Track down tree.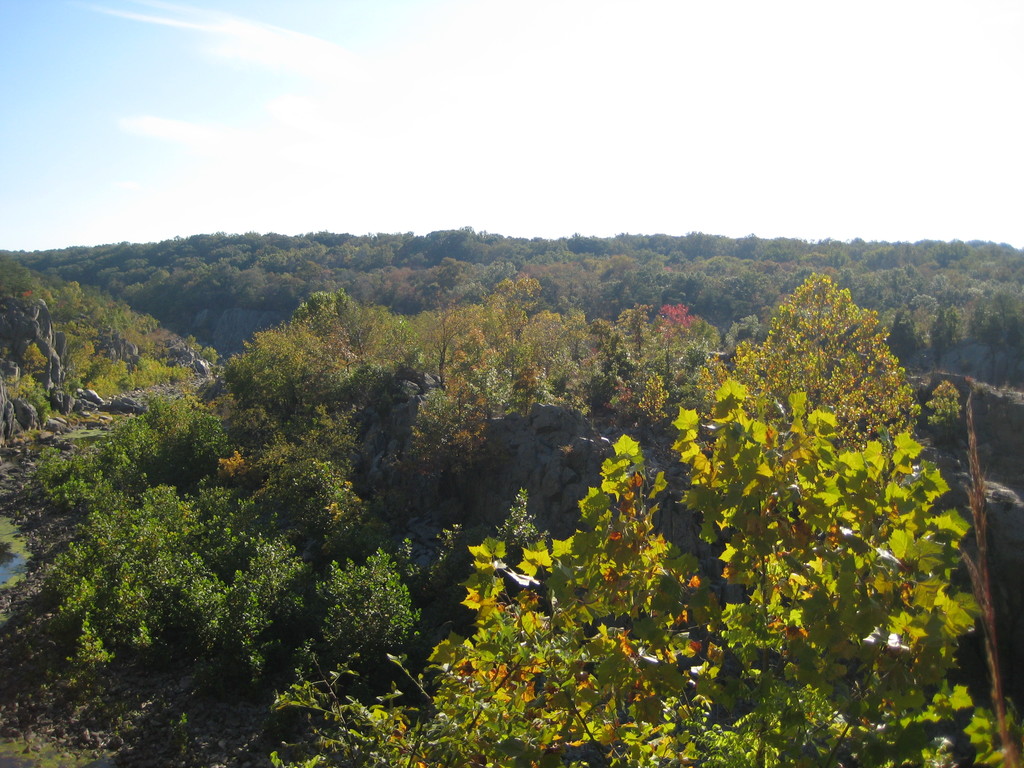
Tracked to Rect(717, 274, 922, 450).
